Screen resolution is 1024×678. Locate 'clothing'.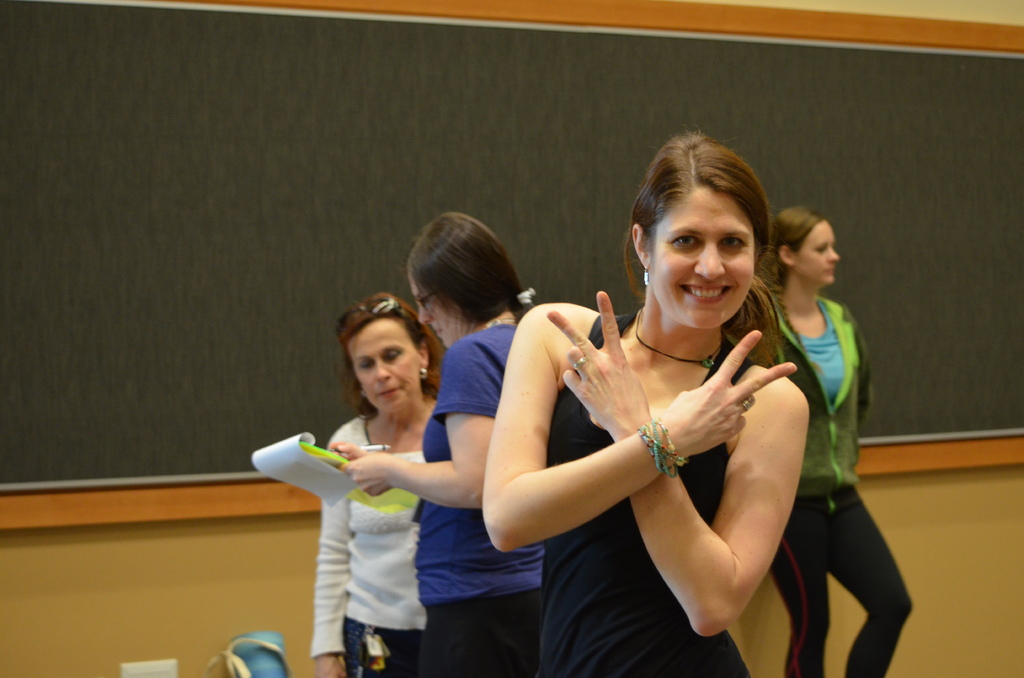
x1=413, y1=328, x2=537, y2=677.
